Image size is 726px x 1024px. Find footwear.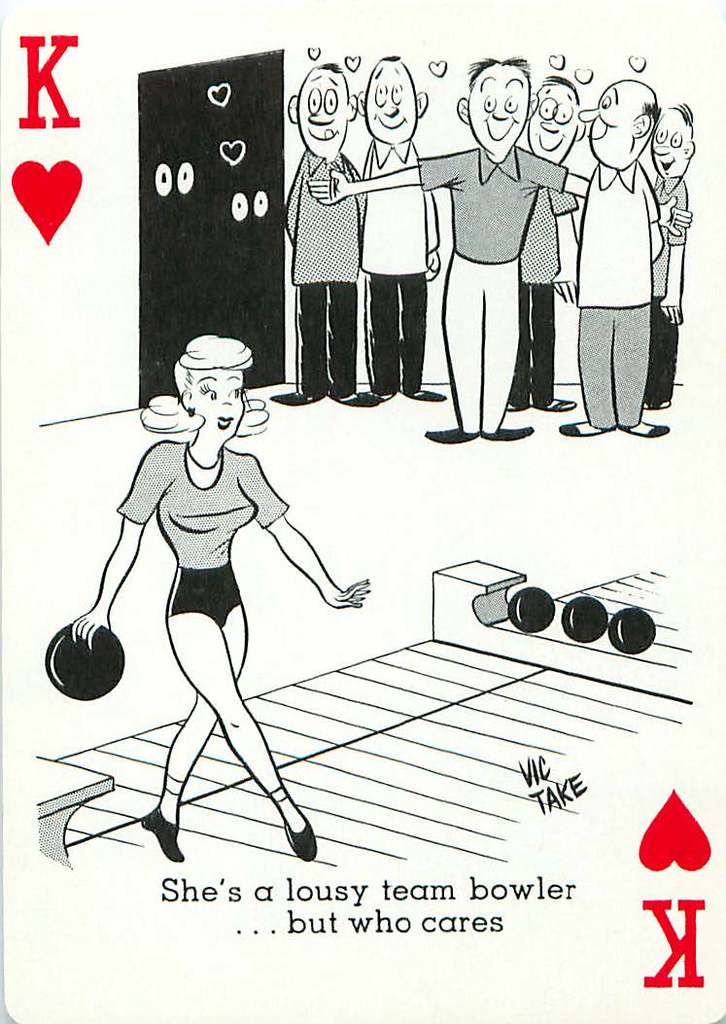
(x1=506, y1=403, x2=529, y2=412).
